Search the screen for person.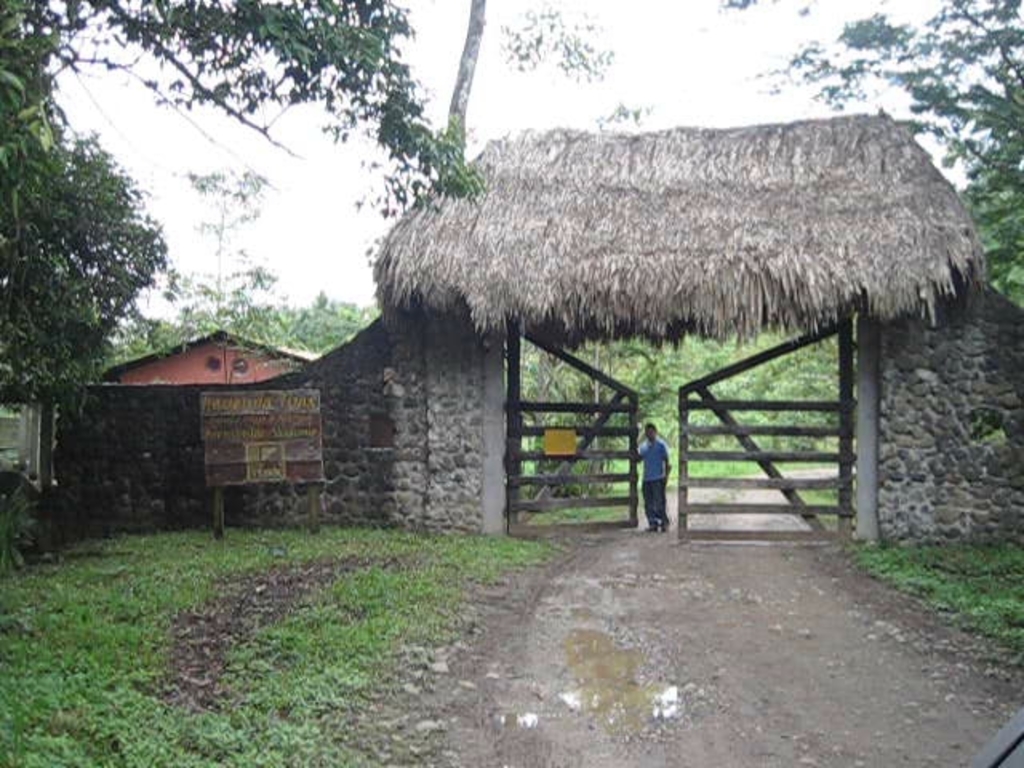
Found at Rect(629, 414, 685, 533).
